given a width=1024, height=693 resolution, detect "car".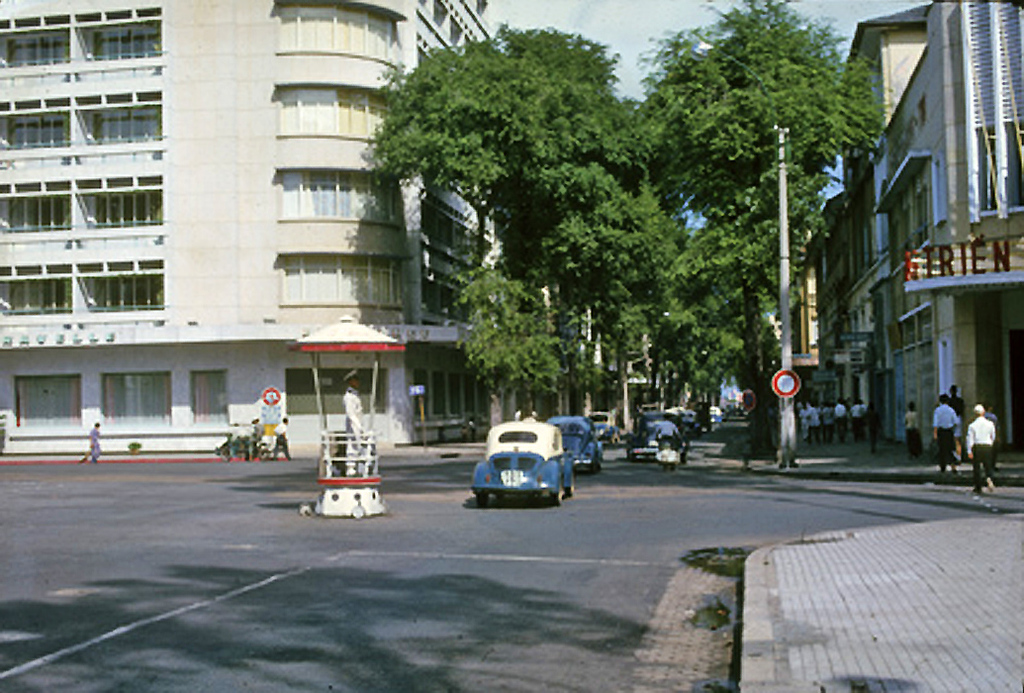
x1=554 y1=413 x2=602 y2=473.
